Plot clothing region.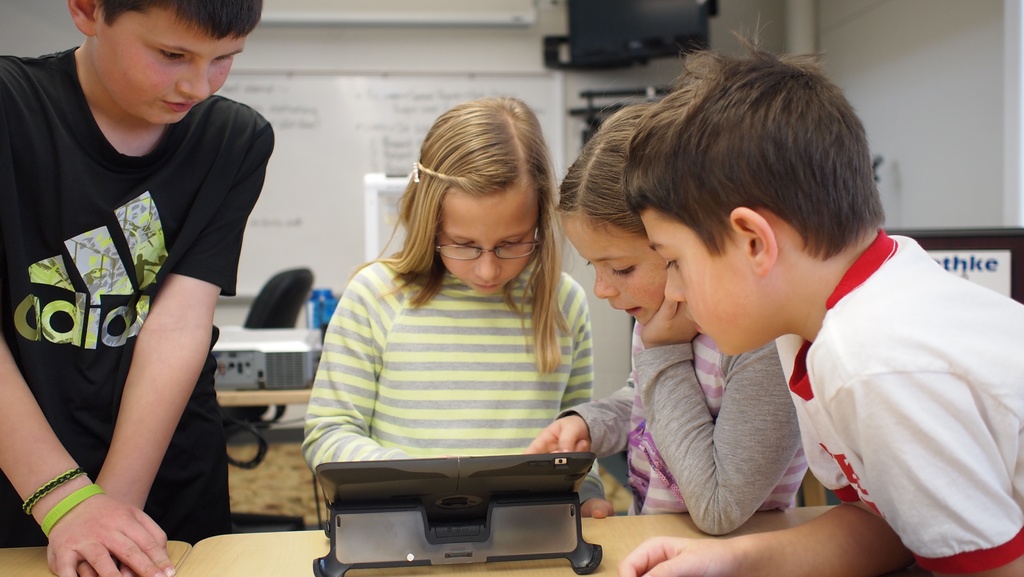
Plotted at crop(300, 245, 598, 514).
